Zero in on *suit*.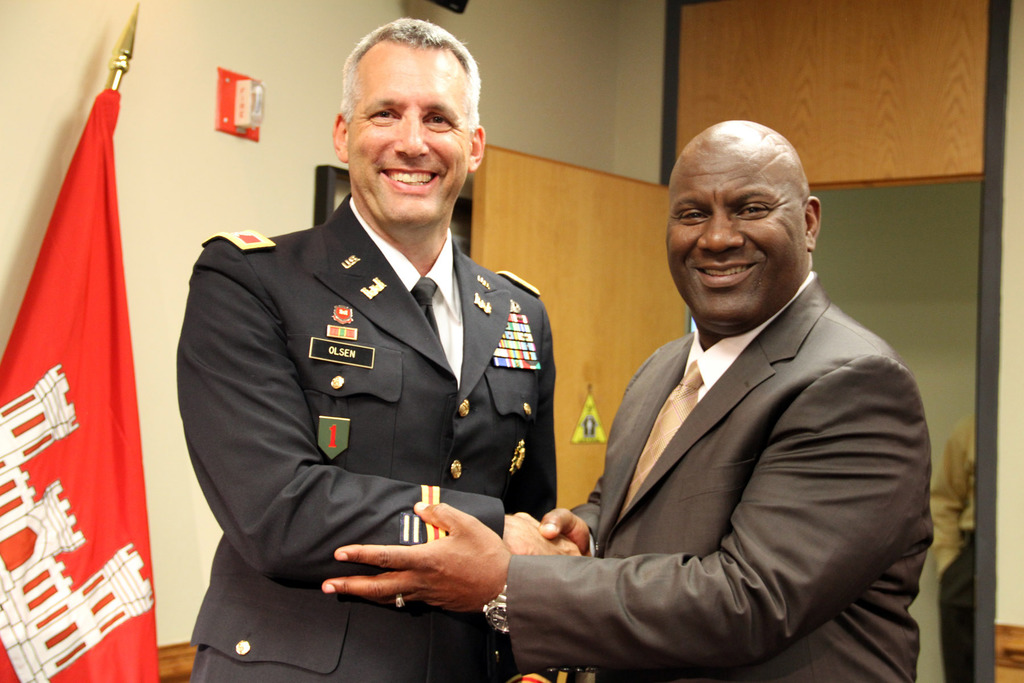
Zeroed in: {"left": 504, "top": 267, "right": 934, "bottom": 682}.
